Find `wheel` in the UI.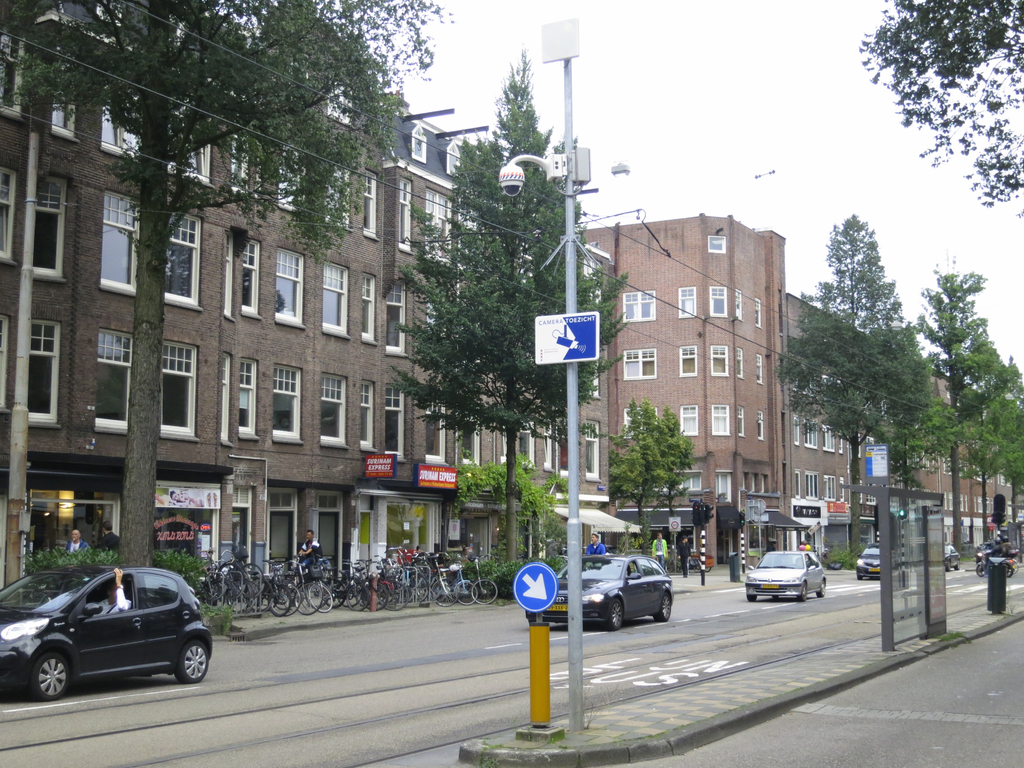
UI element at x1=813 y1=582 x2=826 y2=600.
